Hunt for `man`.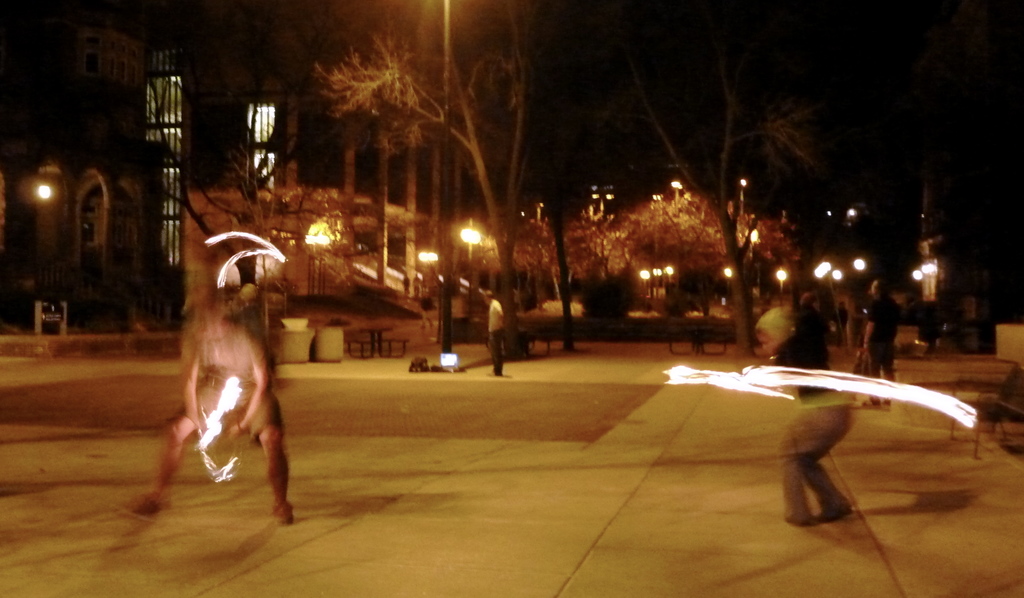
Hunted down at (482, 286, 502, 373).
